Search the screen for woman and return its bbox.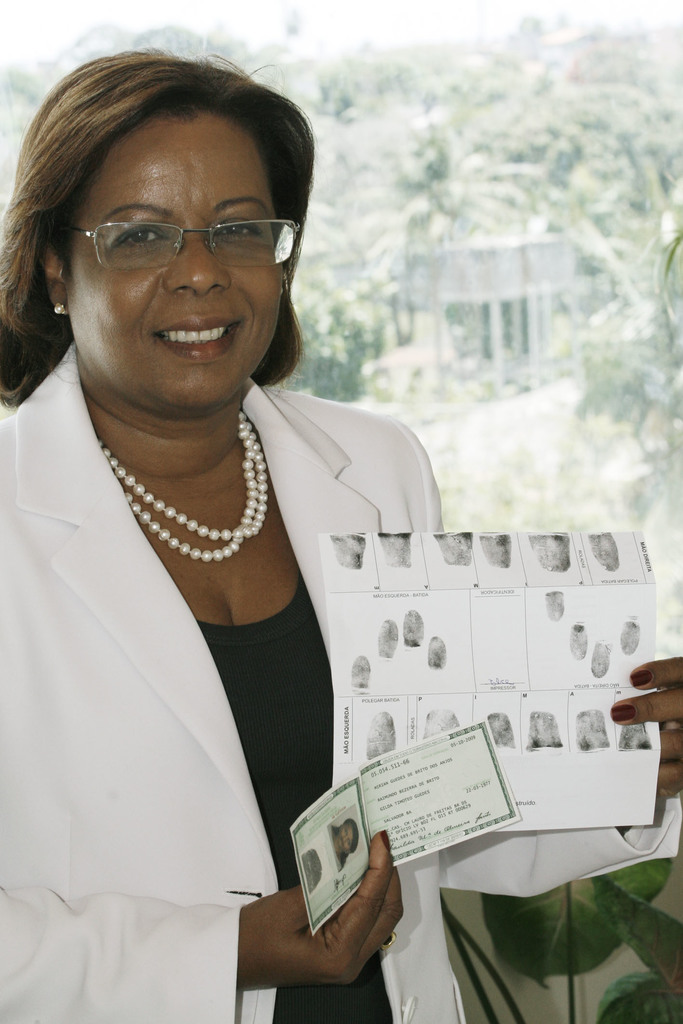
Found: region(327, 818, 359, 870).
